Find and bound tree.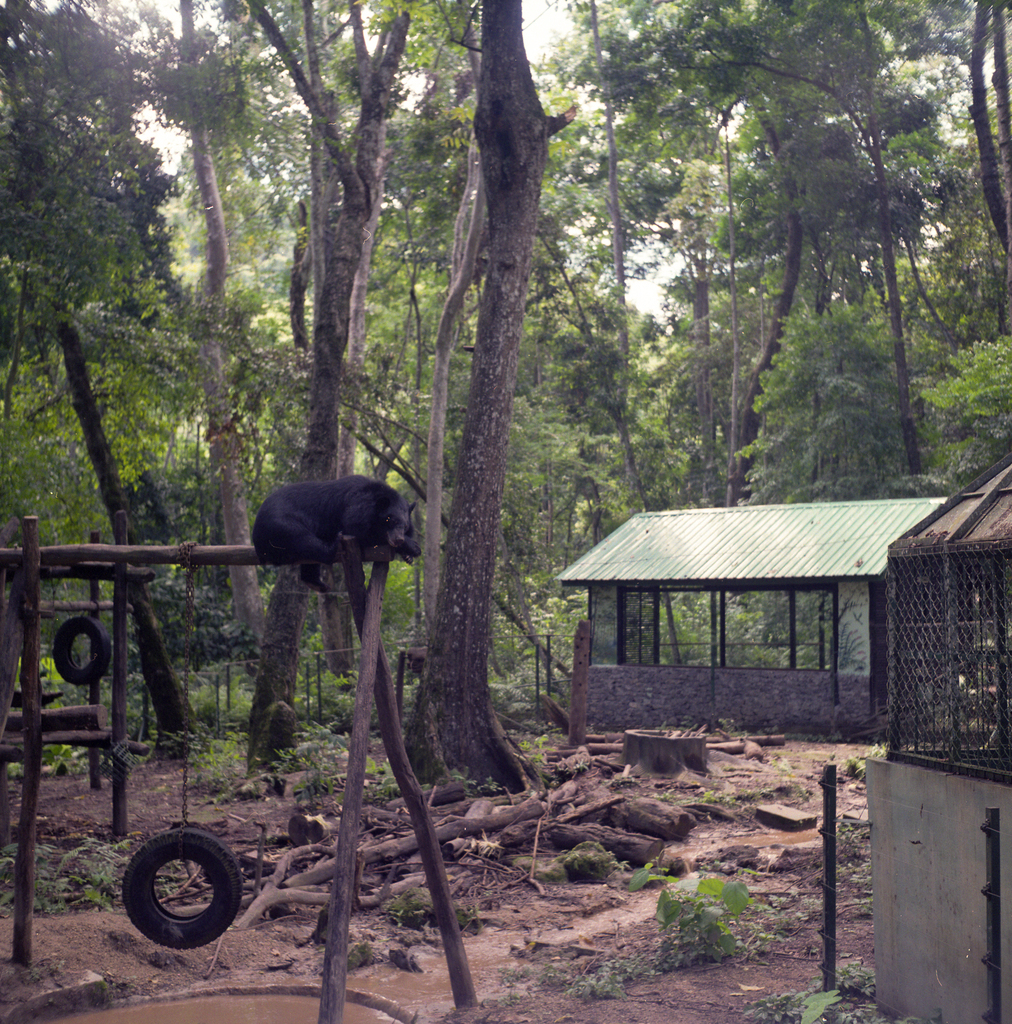
Bound: bbox=(550, 0, 717, 513).
